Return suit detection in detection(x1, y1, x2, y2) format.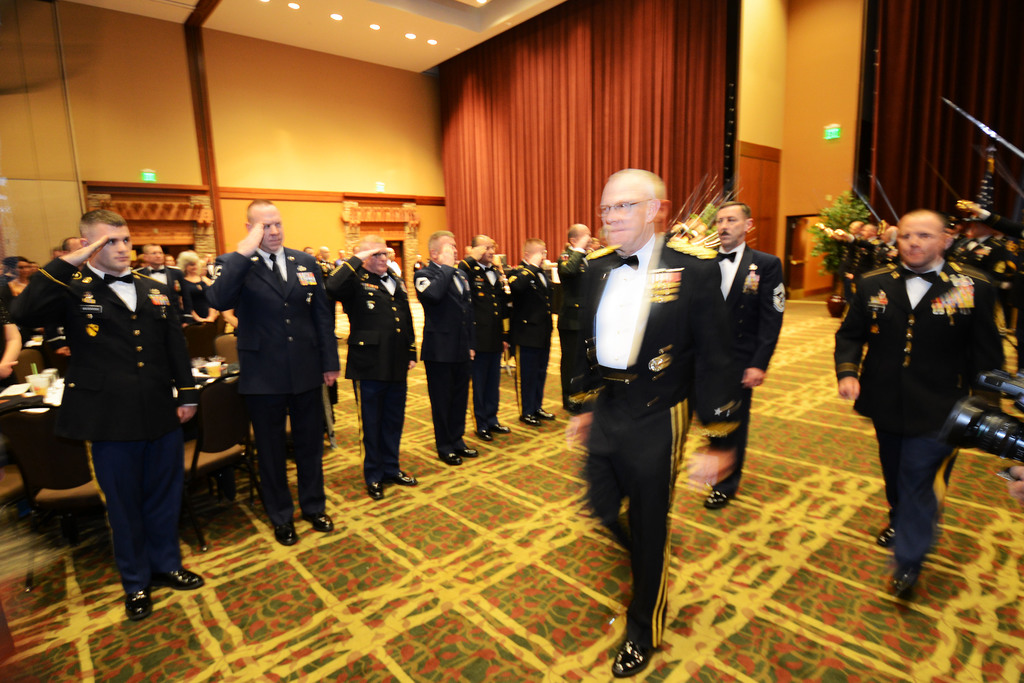
detection(574, 184, 713, 643).
